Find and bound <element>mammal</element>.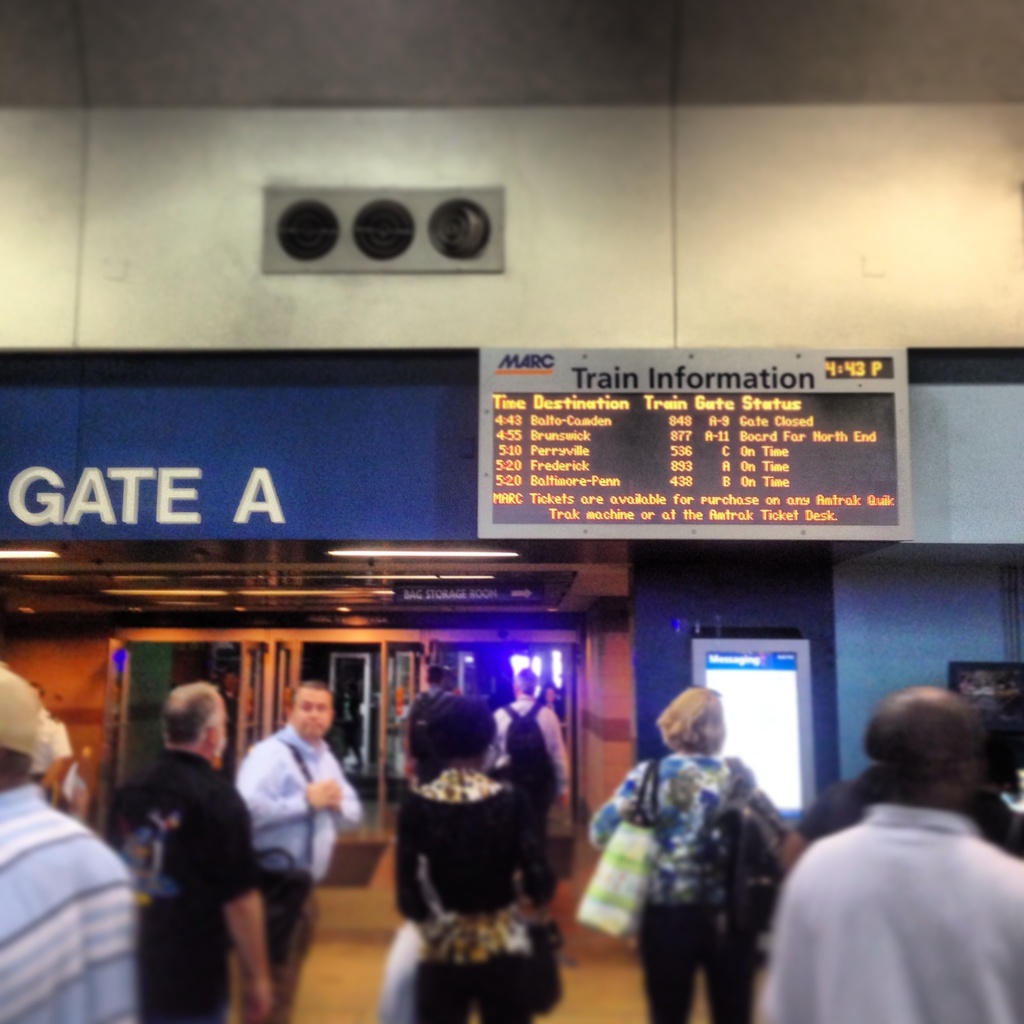
Bound: 122 678 276 1023.
